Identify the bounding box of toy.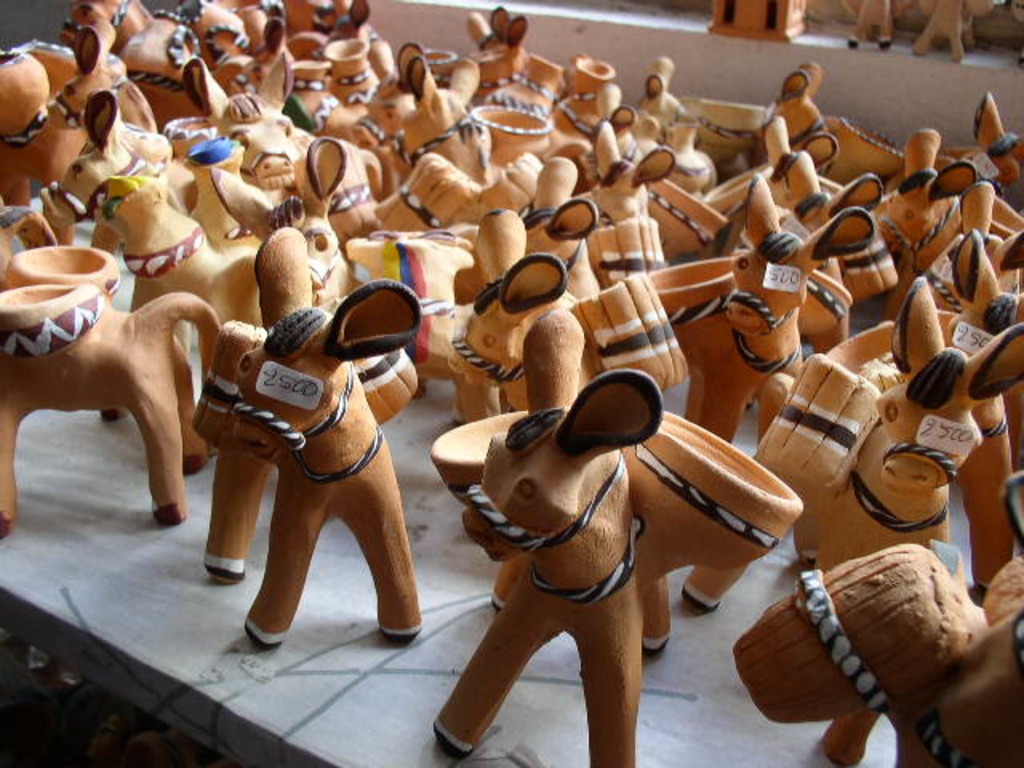
165 250 438 666.
